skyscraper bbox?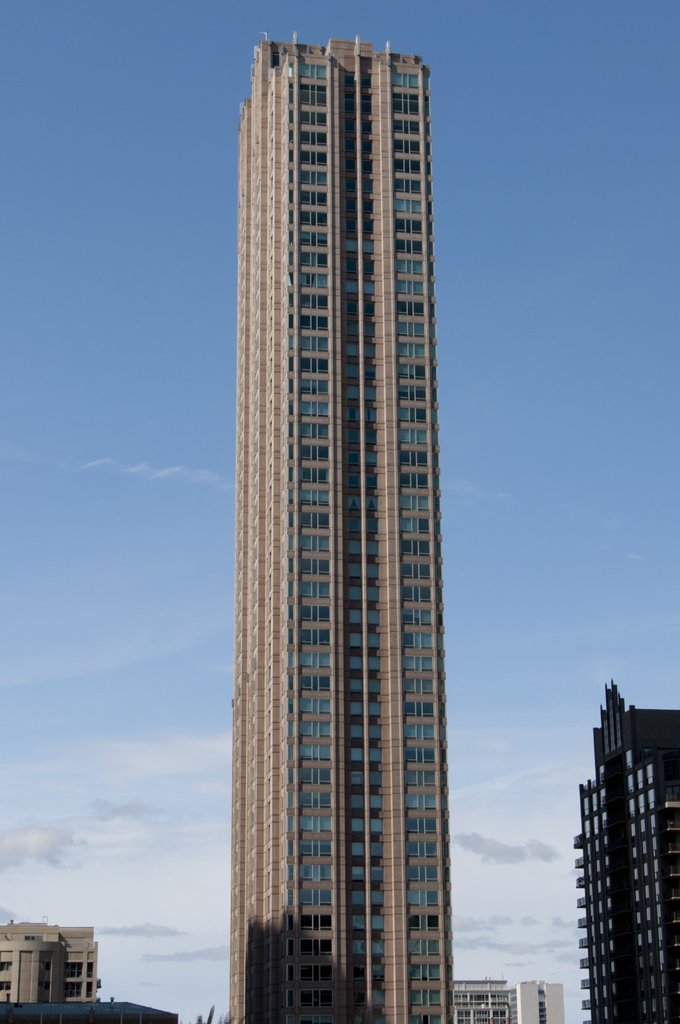
l=193, t=47, r=496, b=971
